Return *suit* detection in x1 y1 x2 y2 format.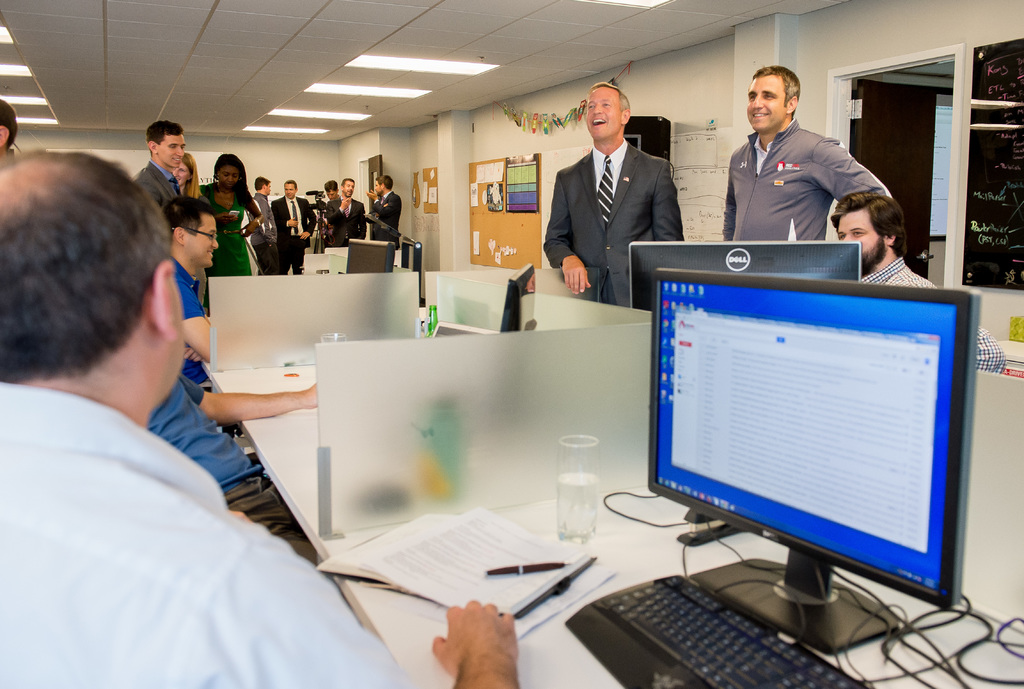
135 159 183 205.
